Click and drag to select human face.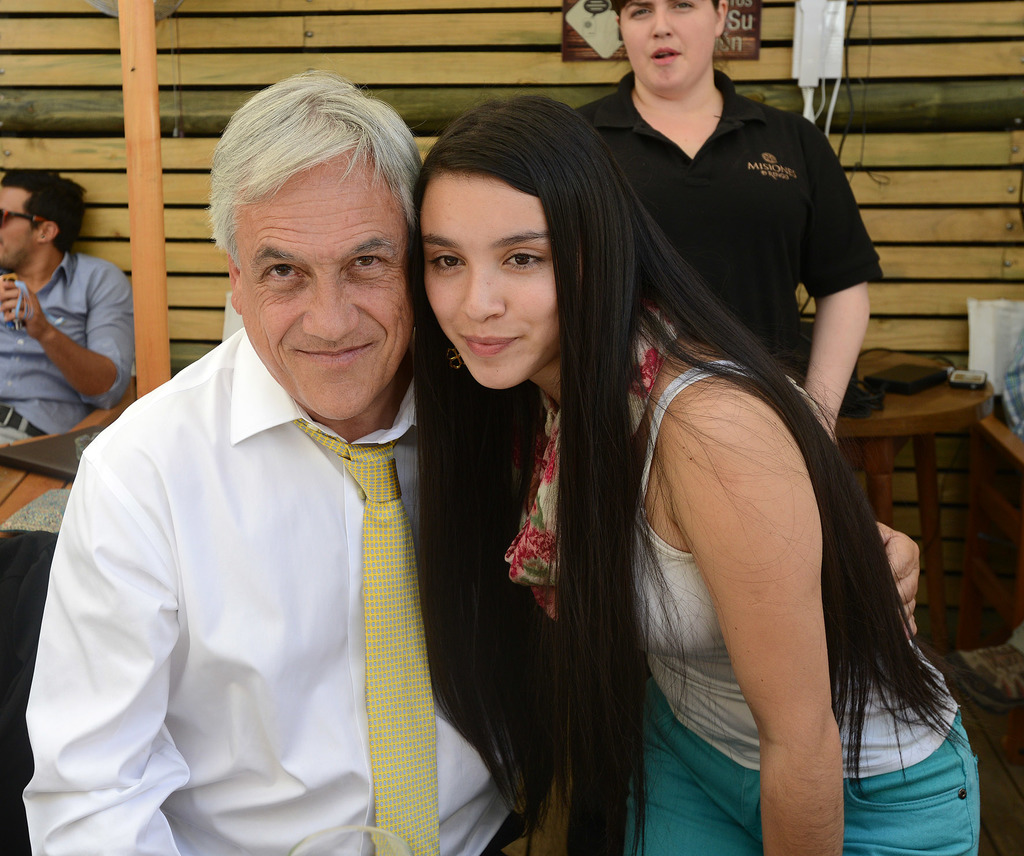
Selection: (0,187,44,268).
